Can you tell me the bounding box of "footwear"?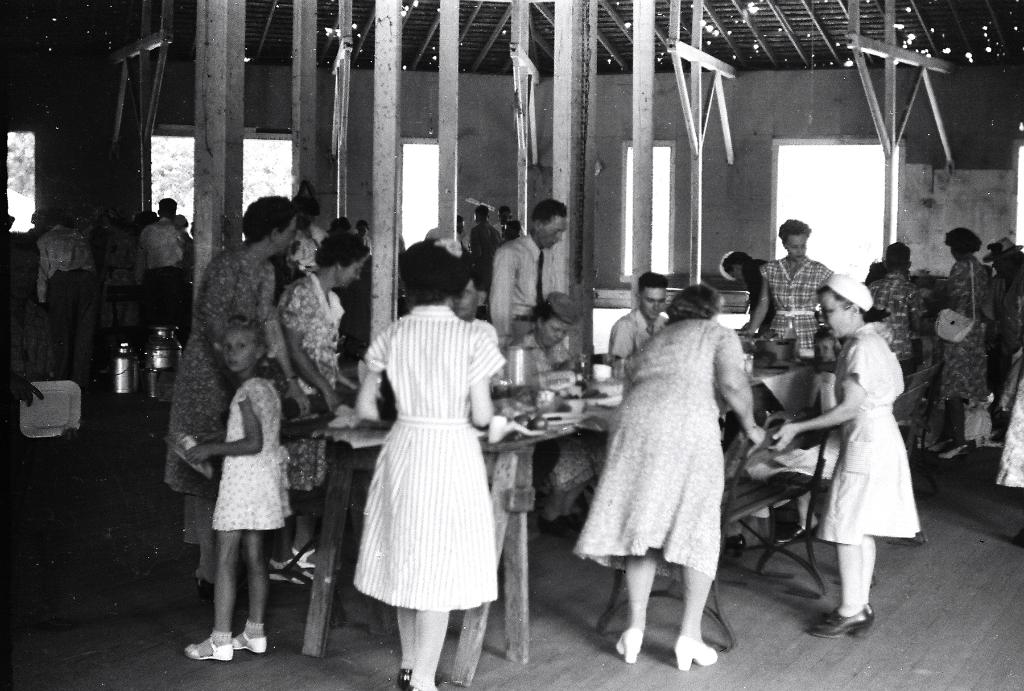
bbox(721, 530, 747, 555).
